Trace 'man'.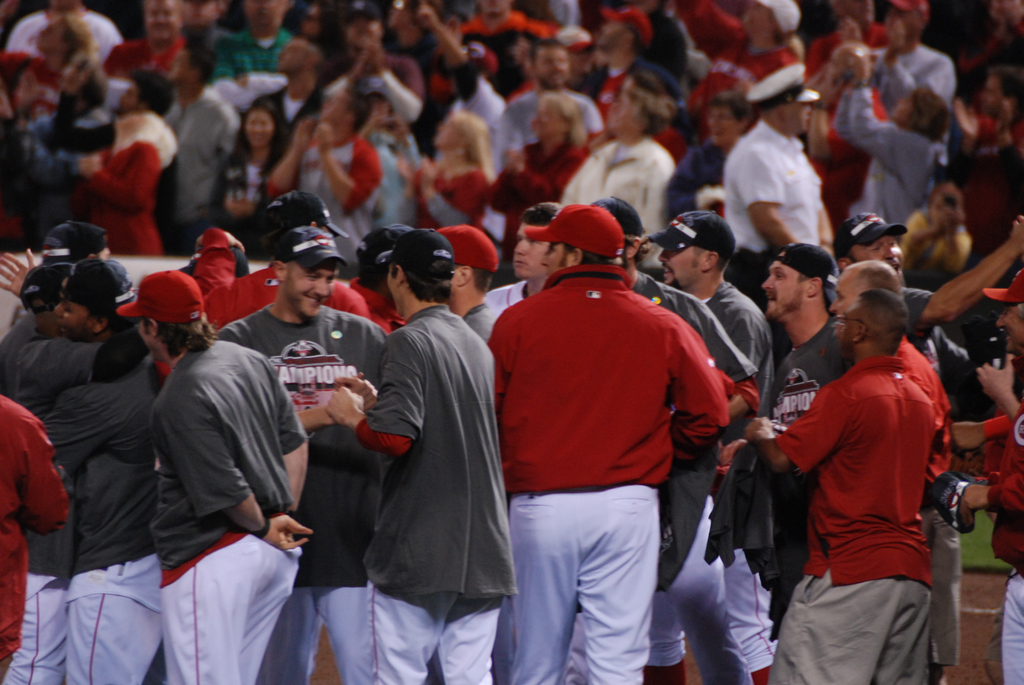
Traced to {"x1": 229, "y1": 233, "x2": 383, "y2": 684}.
